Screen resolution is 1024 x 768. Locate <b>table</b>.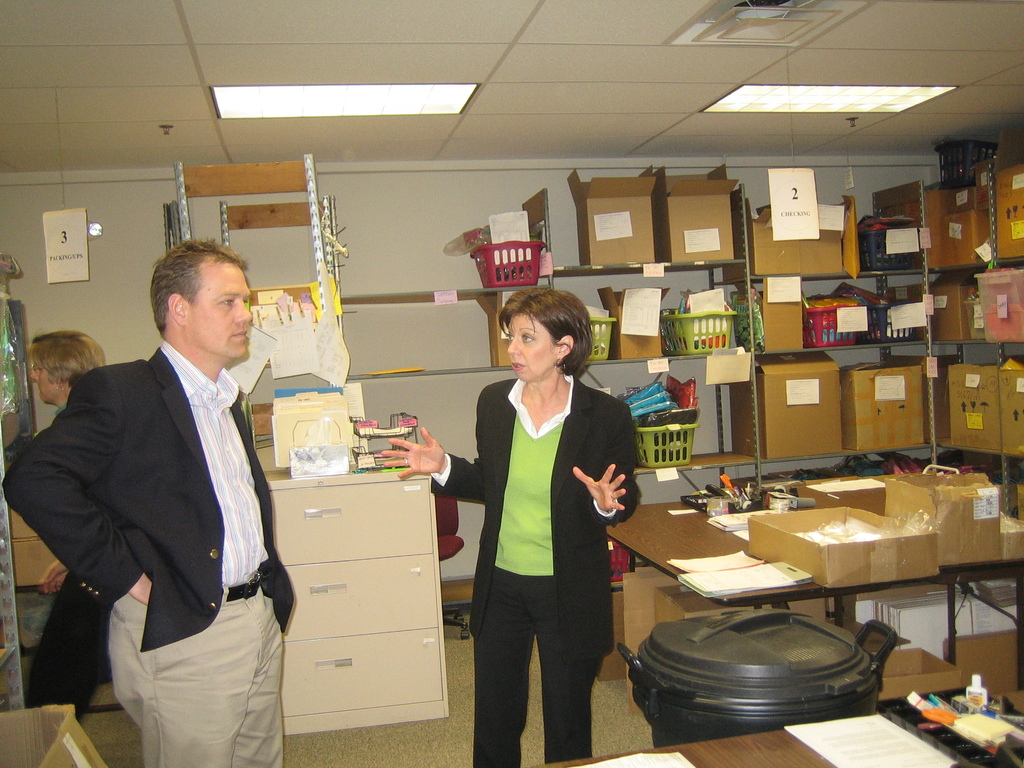
bbox=(605, 496, 1023, 600).
